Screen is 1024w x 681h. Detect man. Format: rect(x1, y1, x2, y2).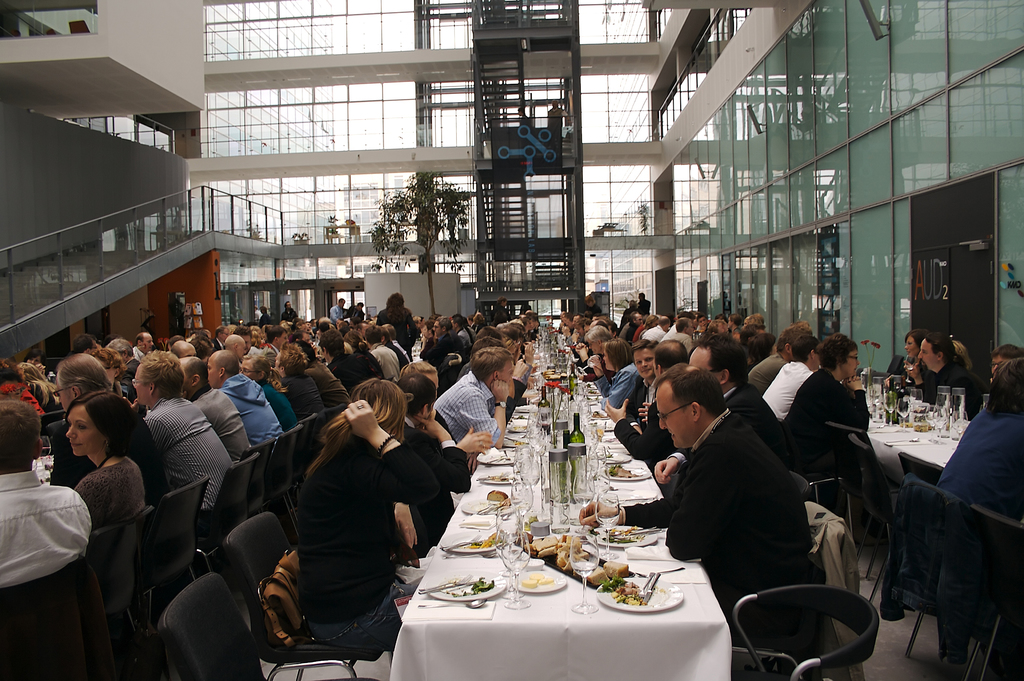
rect(650, 335, 786, 504).
